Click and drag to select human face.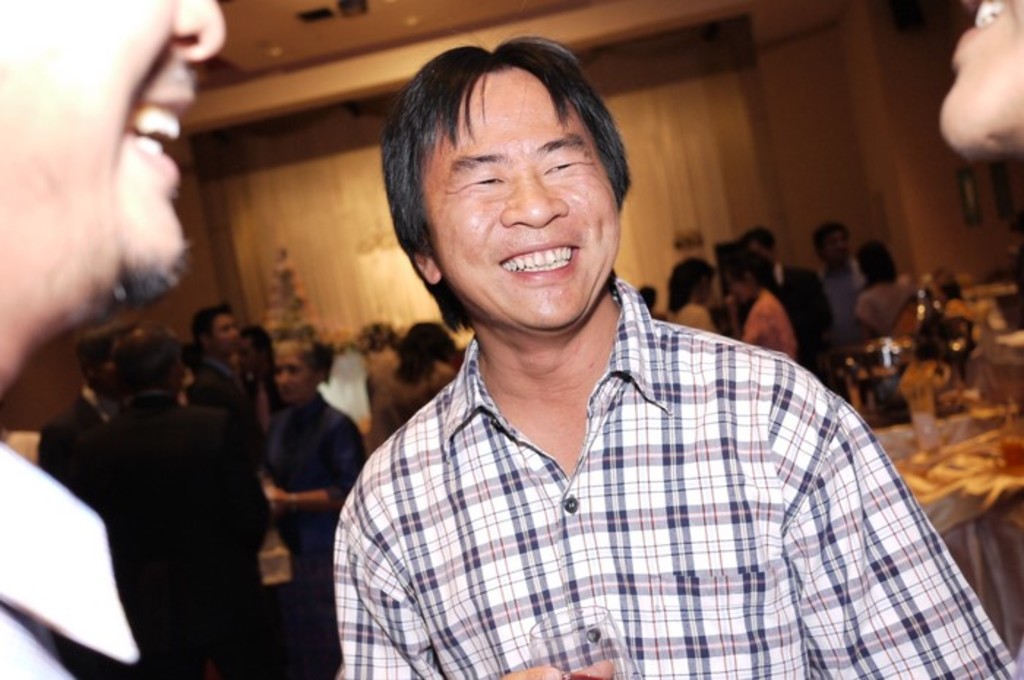
Selection: (941,0,1023,159).
